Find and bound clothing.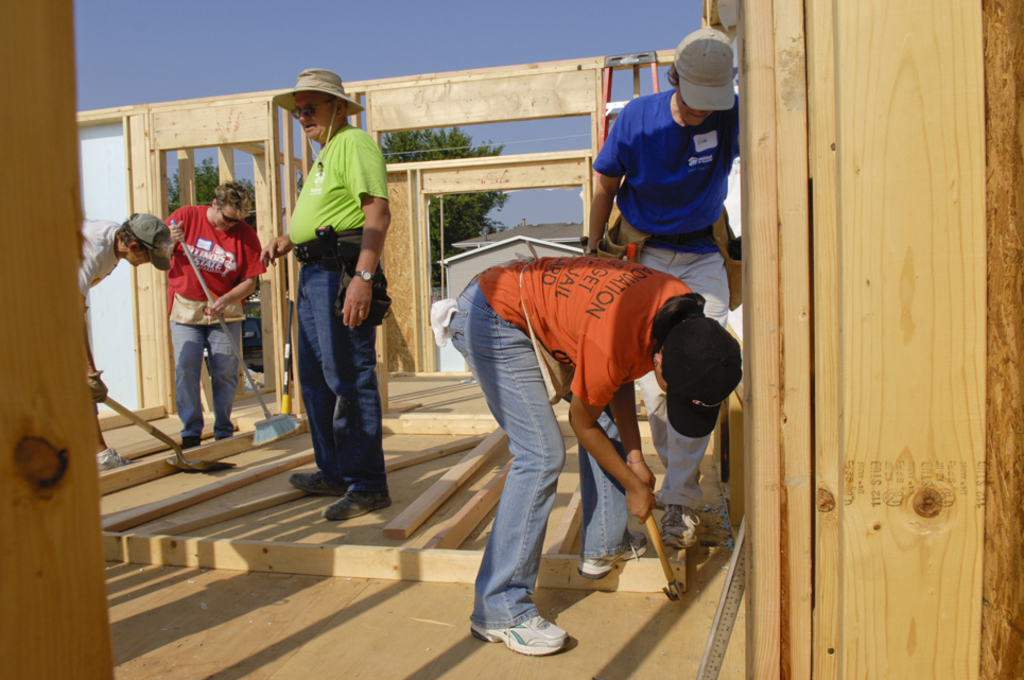
Bound: [591,89,741,511].
